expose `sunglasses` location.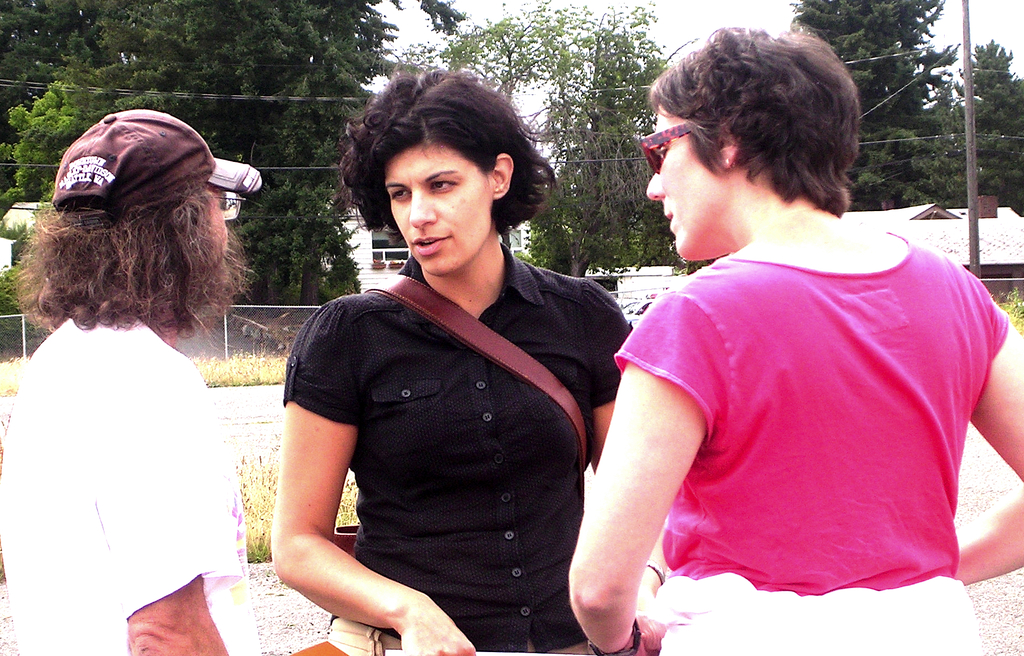
Exposed at <region>630, 119, 696, 175</region>.
